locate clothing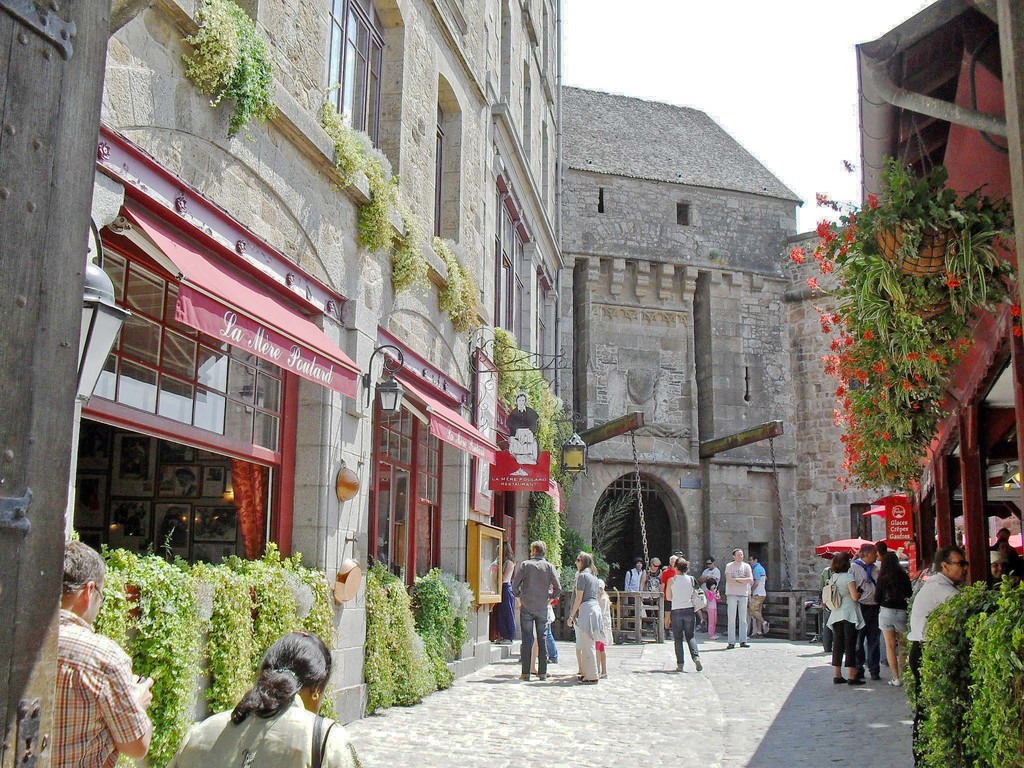
rect(989, 545, 1018, 565)
